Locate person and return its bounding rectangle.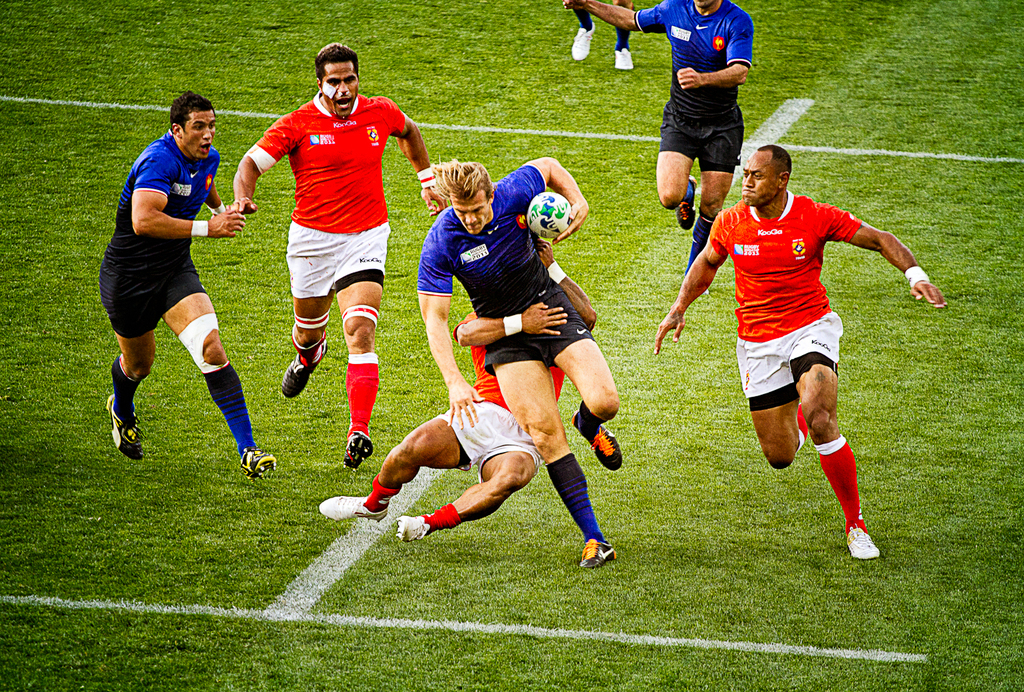
<box>418,159,623,571</box>.
